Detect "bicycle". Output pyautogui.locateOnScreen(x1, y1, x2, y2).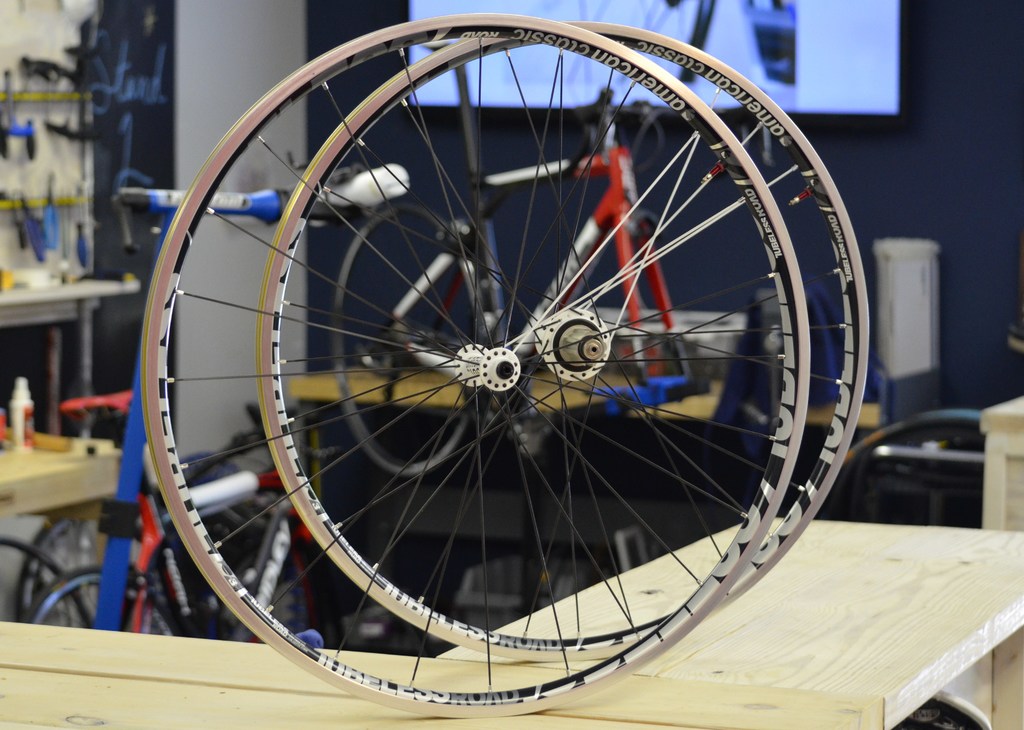
pyautogui.locateOnScreen(26, 396, 376, 647).
